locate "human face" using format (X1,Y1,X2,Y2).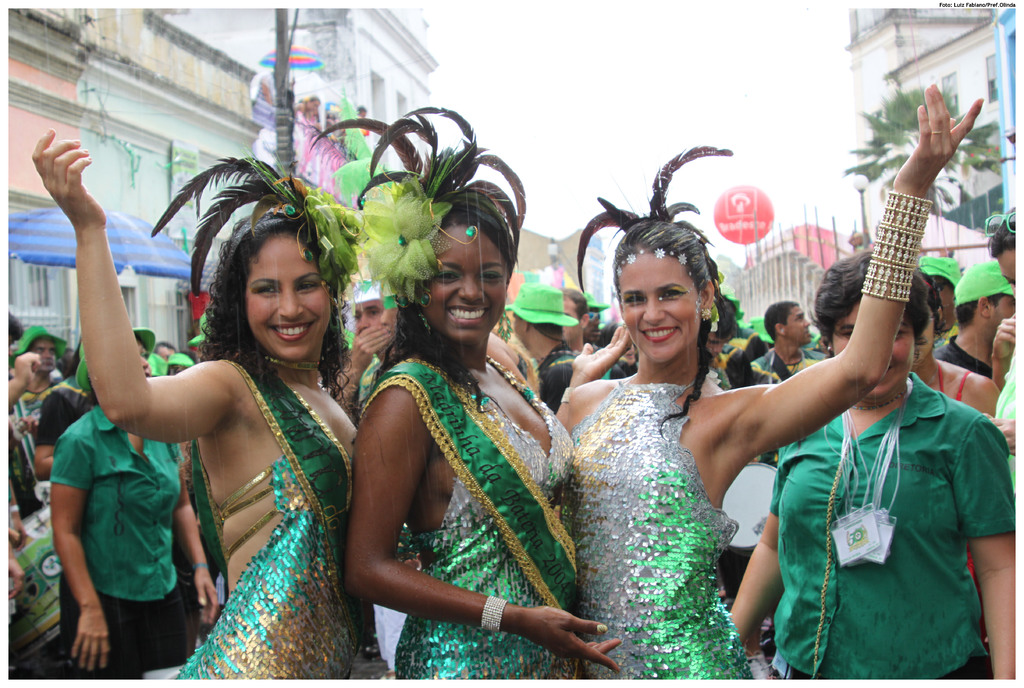
(785,303,810,345).
